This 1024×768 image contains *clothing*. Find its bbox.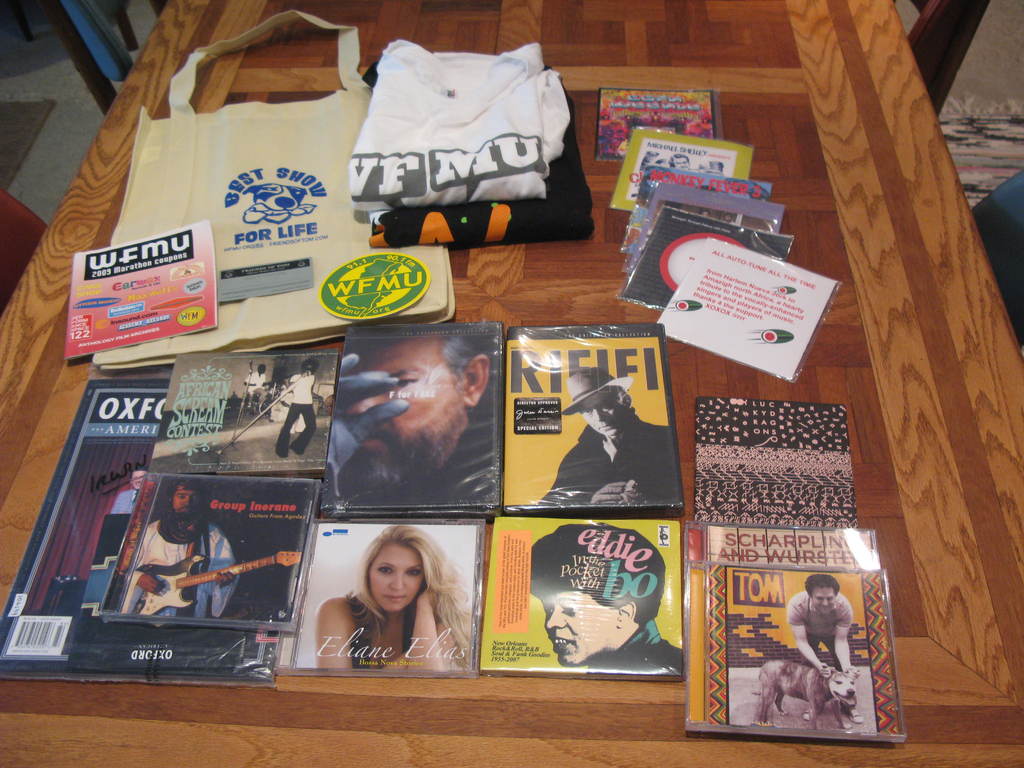
(244,367,271,406).
